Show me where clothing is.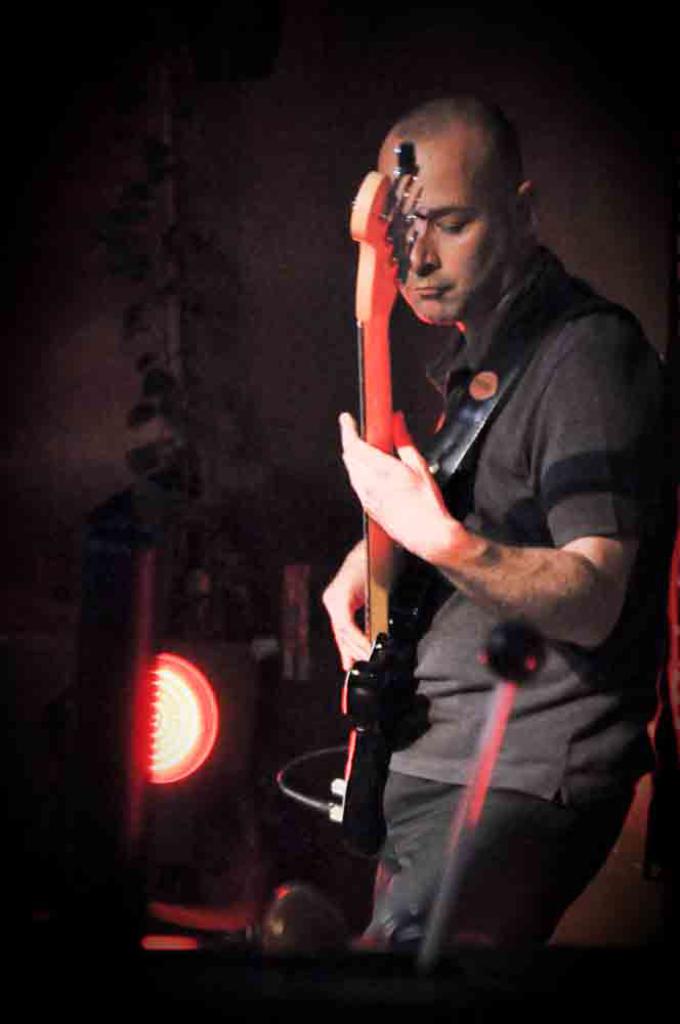
clothing is at [x1=329, y1=200, x2=640, y2=931].
